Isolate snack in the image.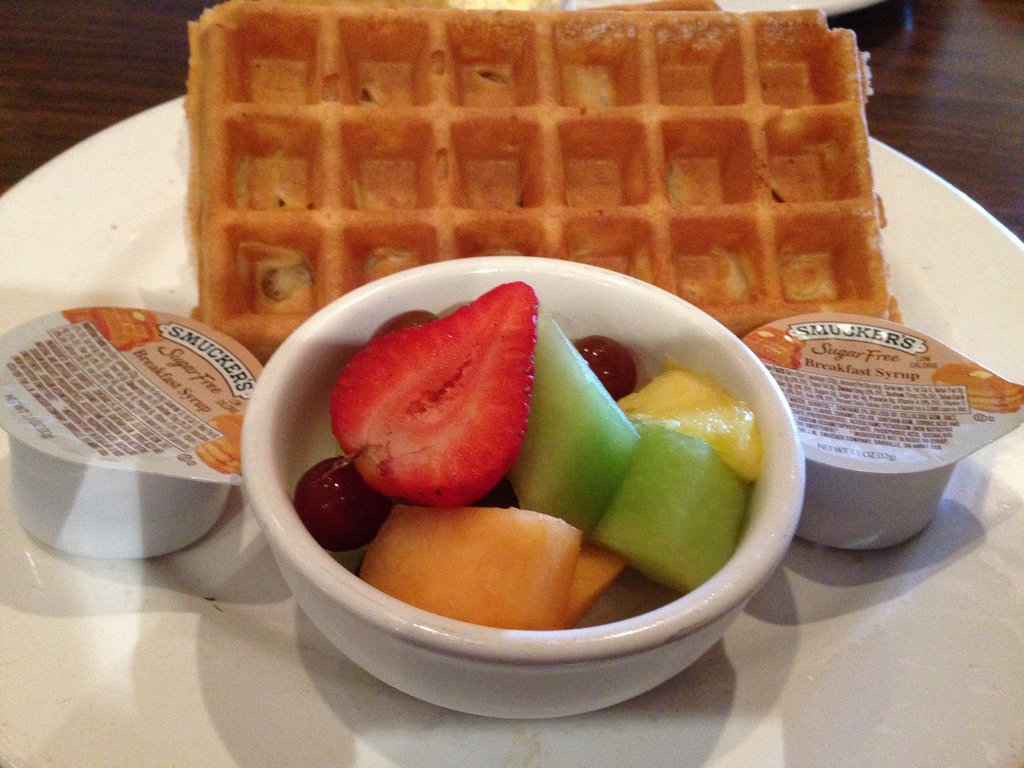
Isolated region: BBox(288, 269, 762, 629).
